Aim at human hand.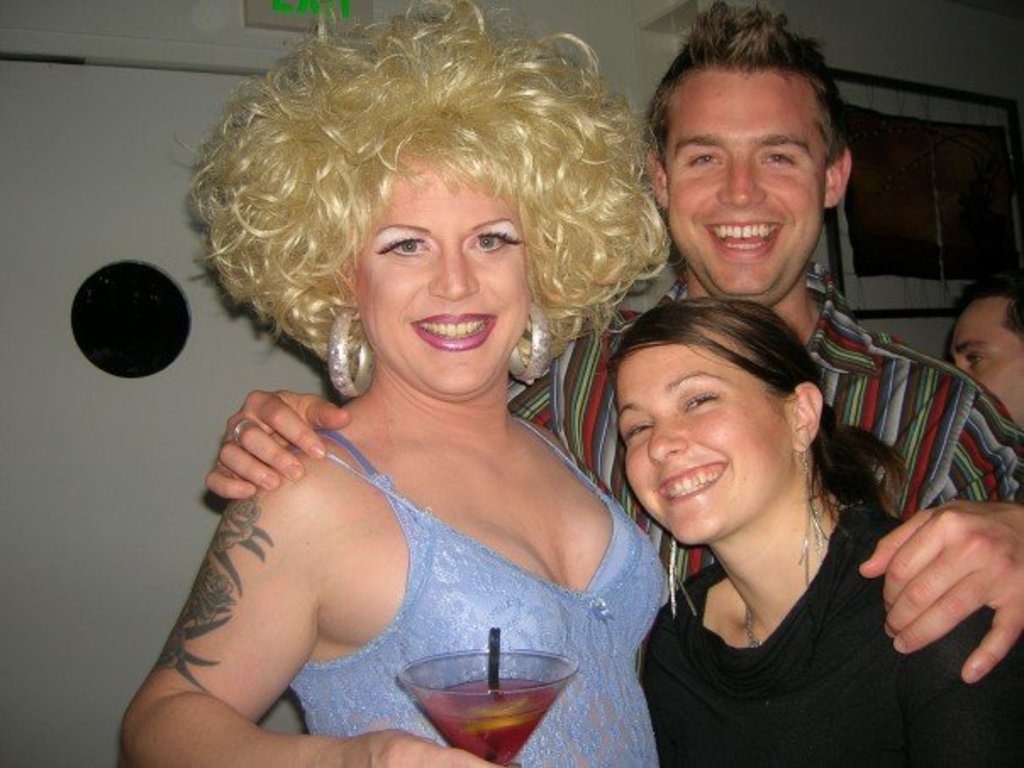
Aimed at 337/727/524/766.
